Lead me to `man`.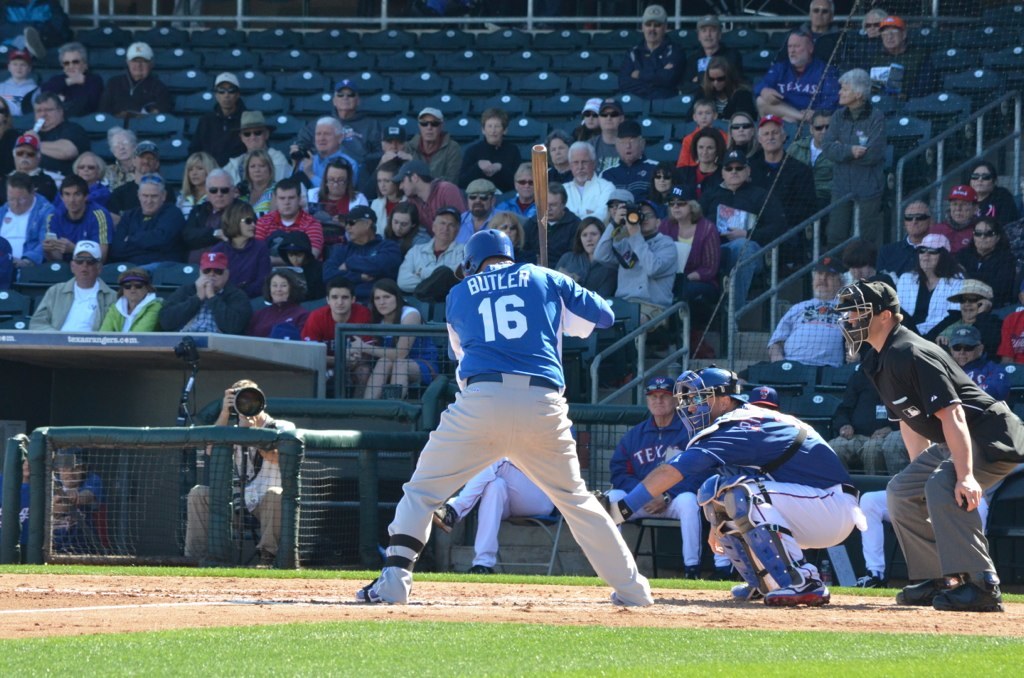
Lead to 560, 139, 613, 219.
